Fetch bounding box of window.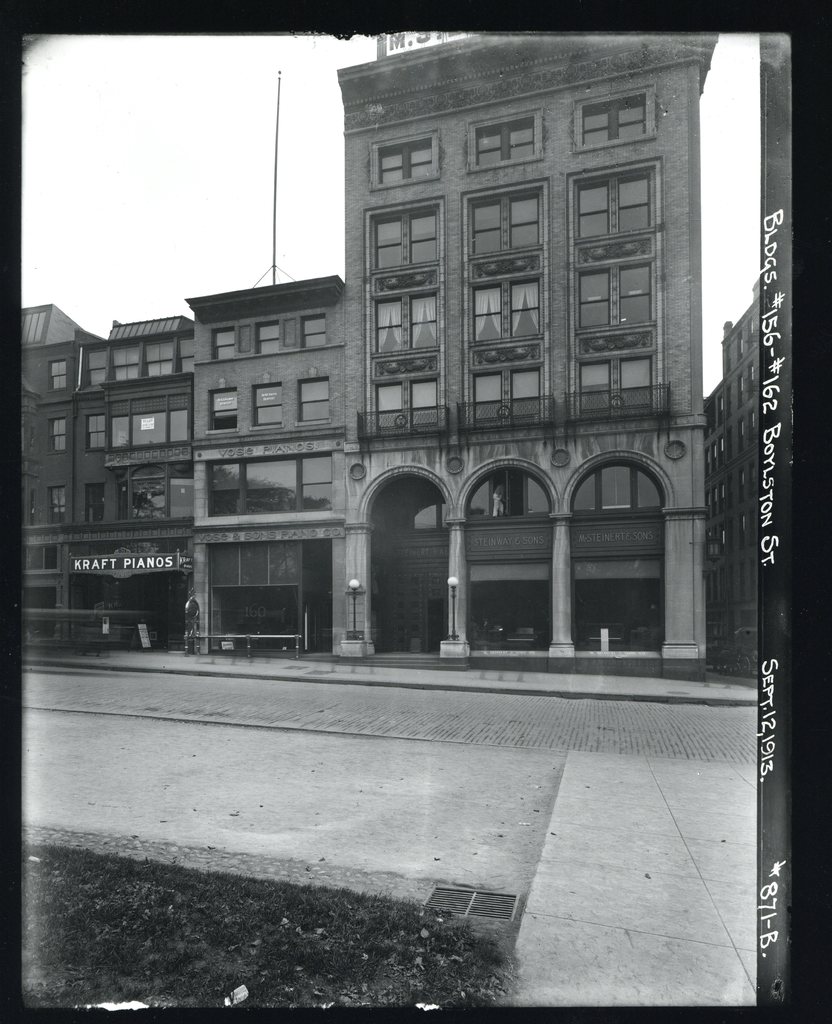
Bbox: bbox(576, 350, 652, 417).
